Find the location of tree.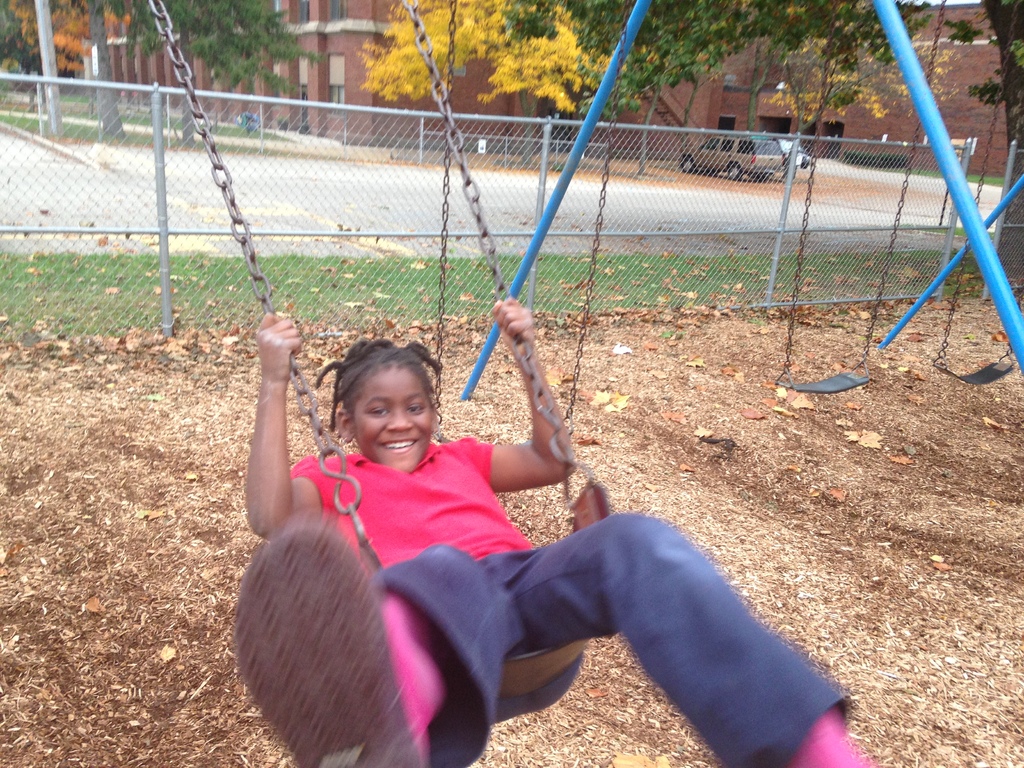
Location: region(499, 0, 1023, 278).
